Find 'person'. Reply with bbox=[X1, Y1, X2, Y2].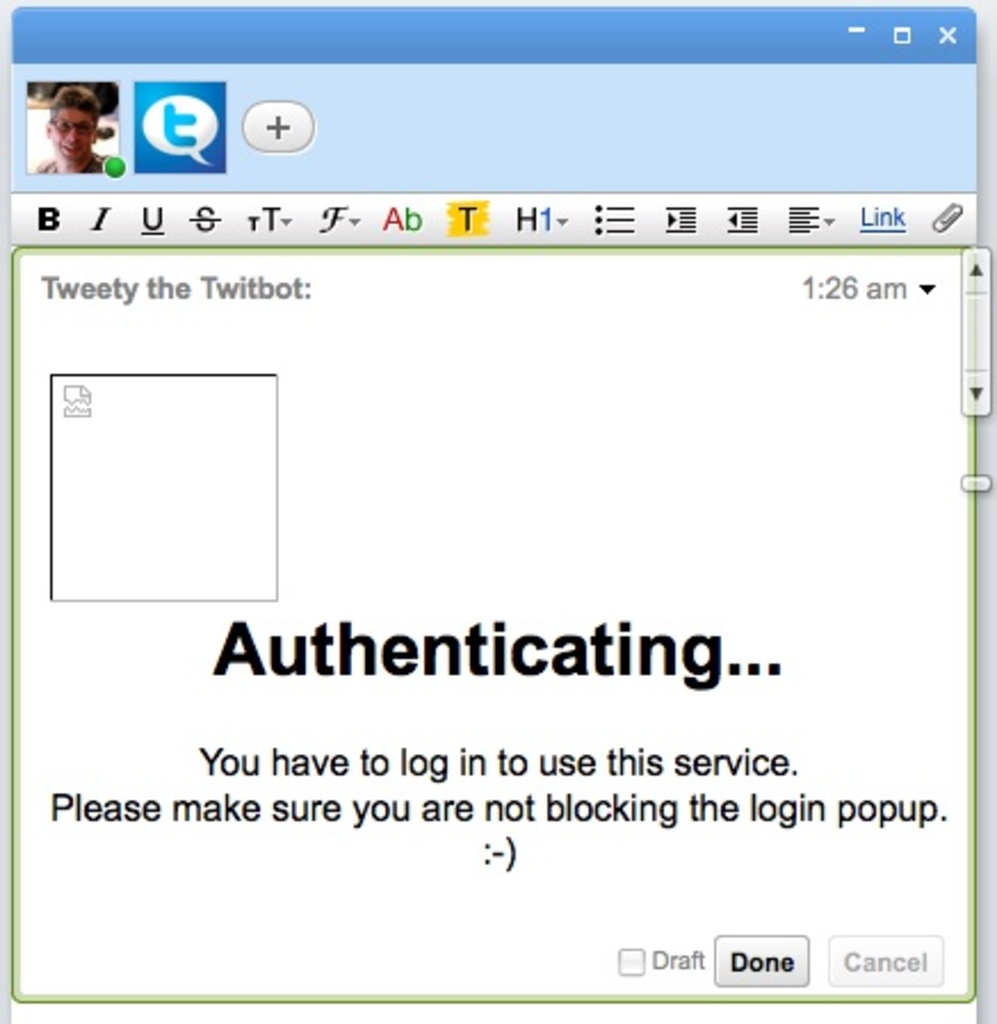
bbox=[25, 64, 114, 180].
